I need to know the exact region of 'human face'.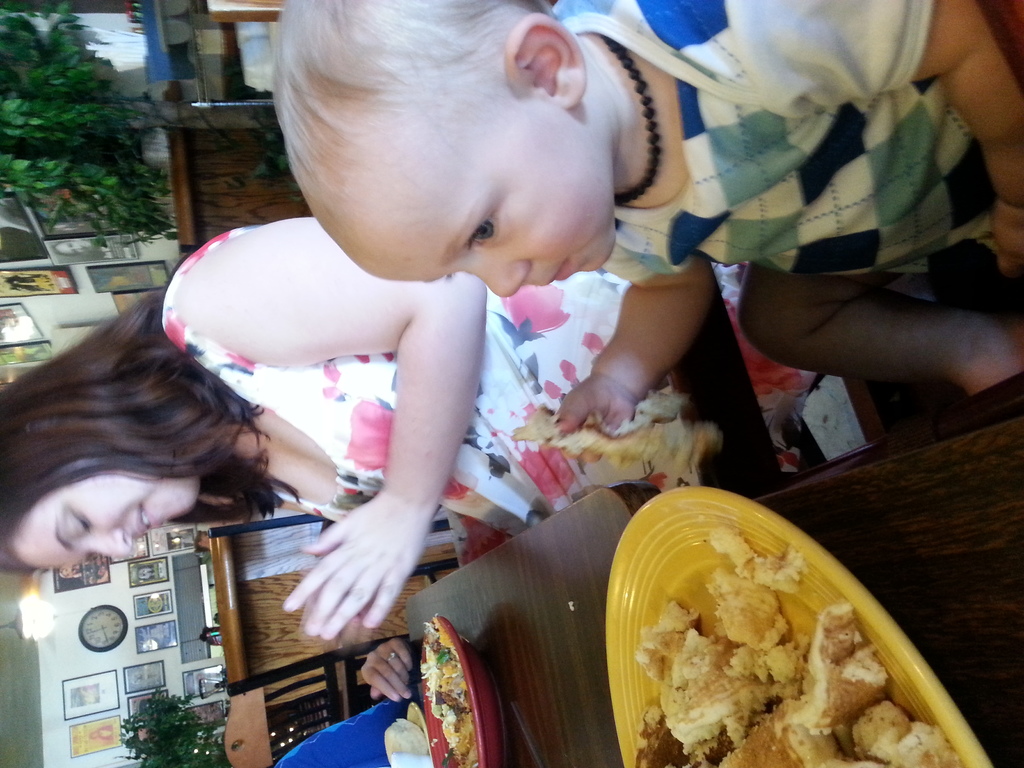
Region: pyautogui.locateOnScreen(12, 474, 200, 572).
